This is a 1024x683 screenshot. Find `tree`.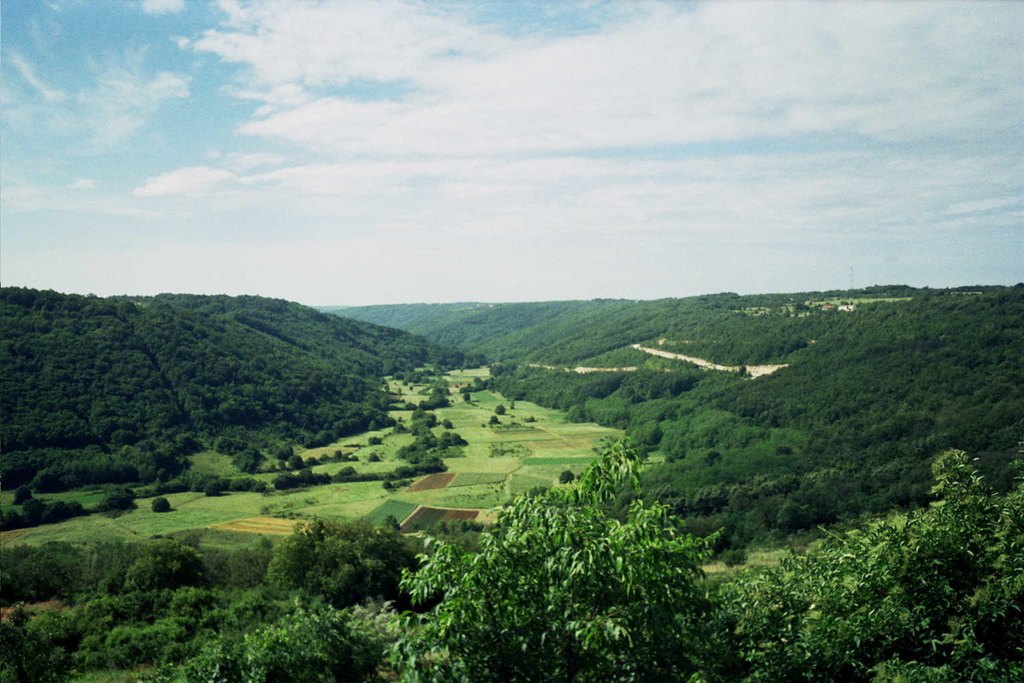
Bounding box: region(99, 484, 139, 518).
